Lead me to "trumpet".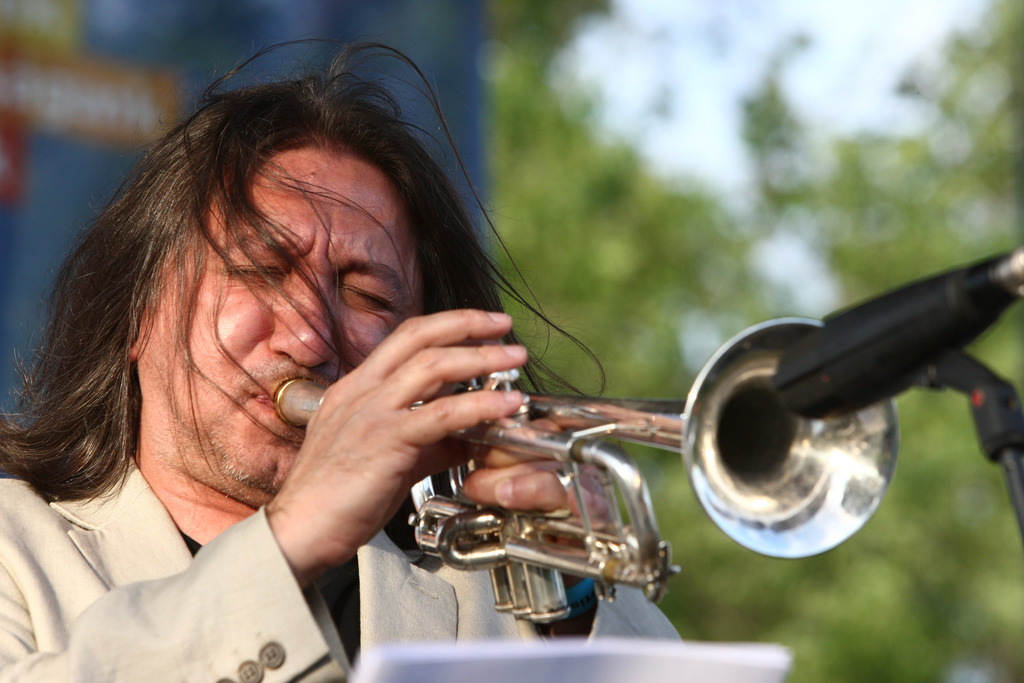
Lead to [271,315,900,625].
